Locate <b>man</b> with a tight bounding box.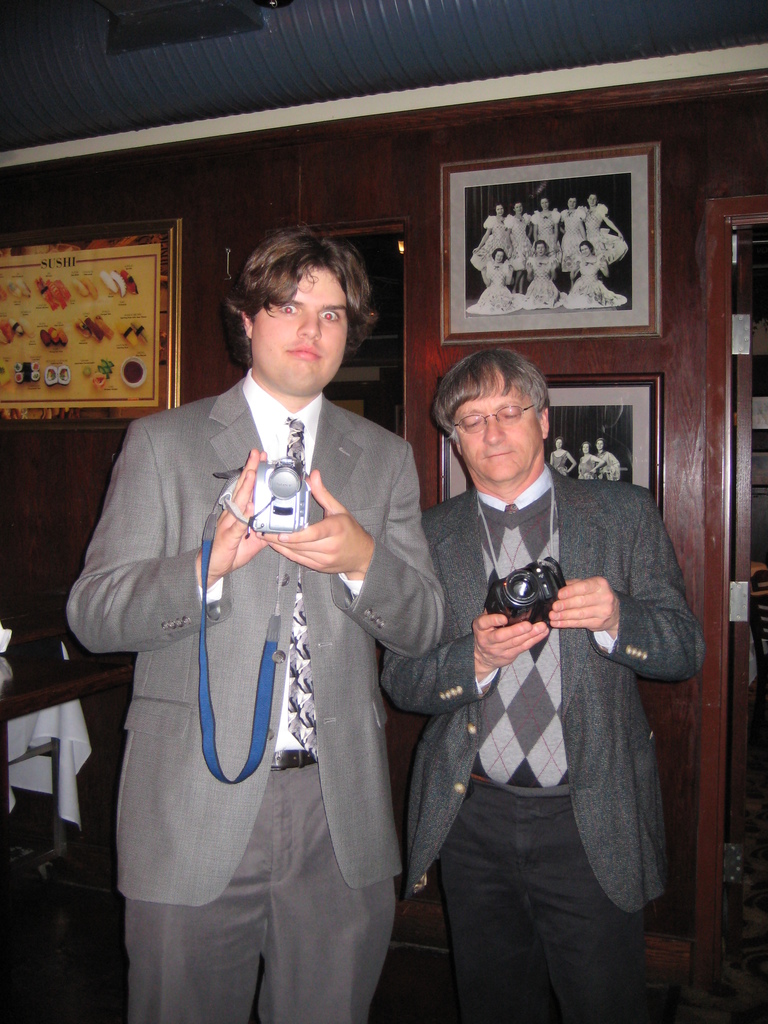
box=[392, 265, 685, 1023].
